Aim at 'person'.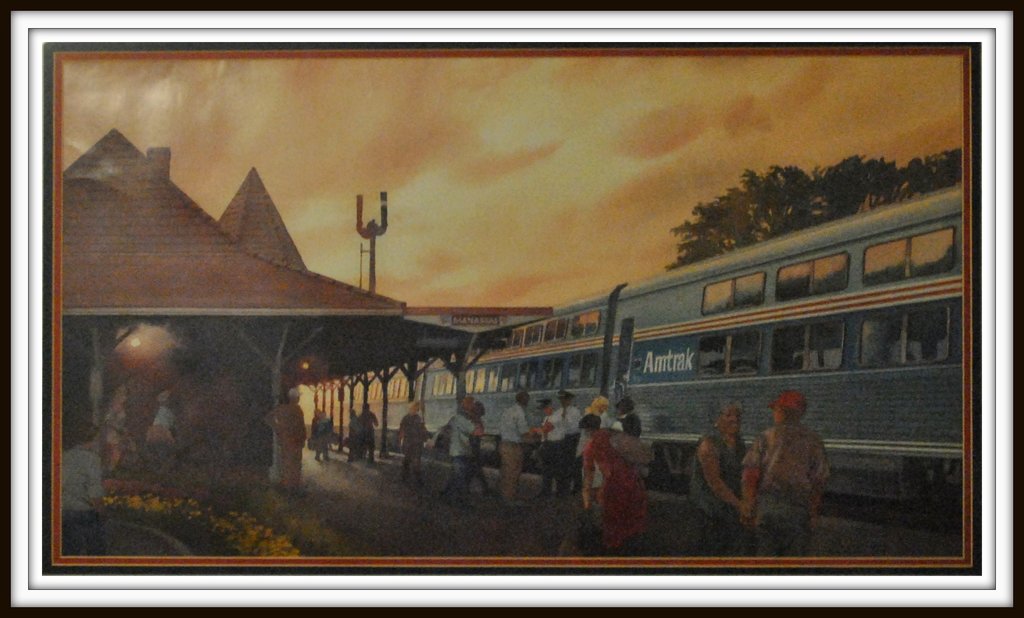
Aimed at (106, 384, 127, 468).
